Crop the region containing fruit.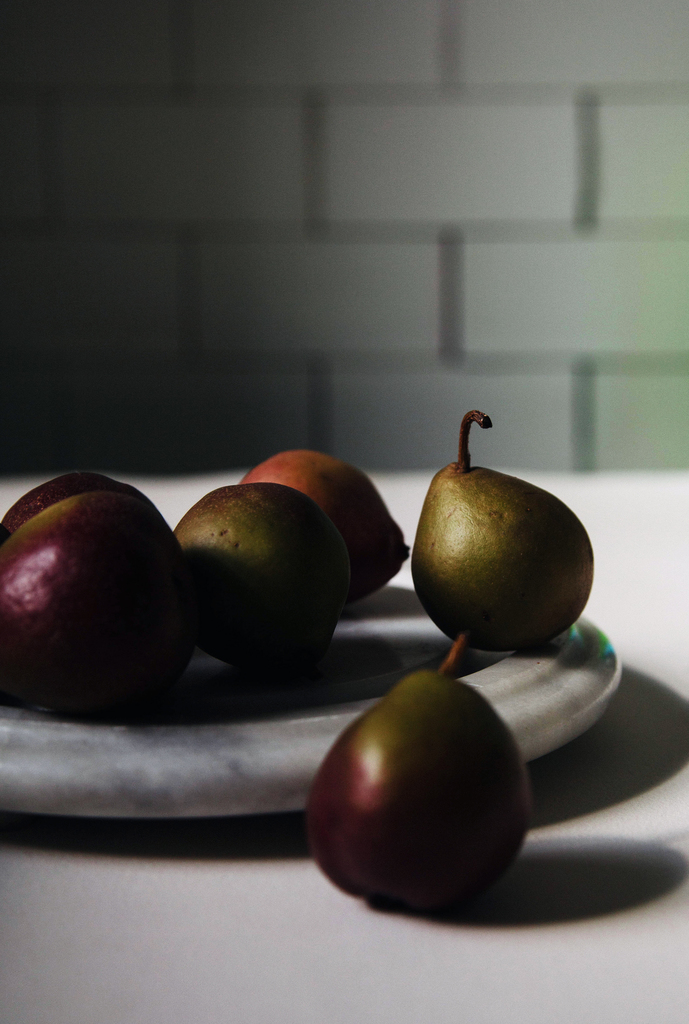
Crop region: <box>300,664,529,906</box>.
